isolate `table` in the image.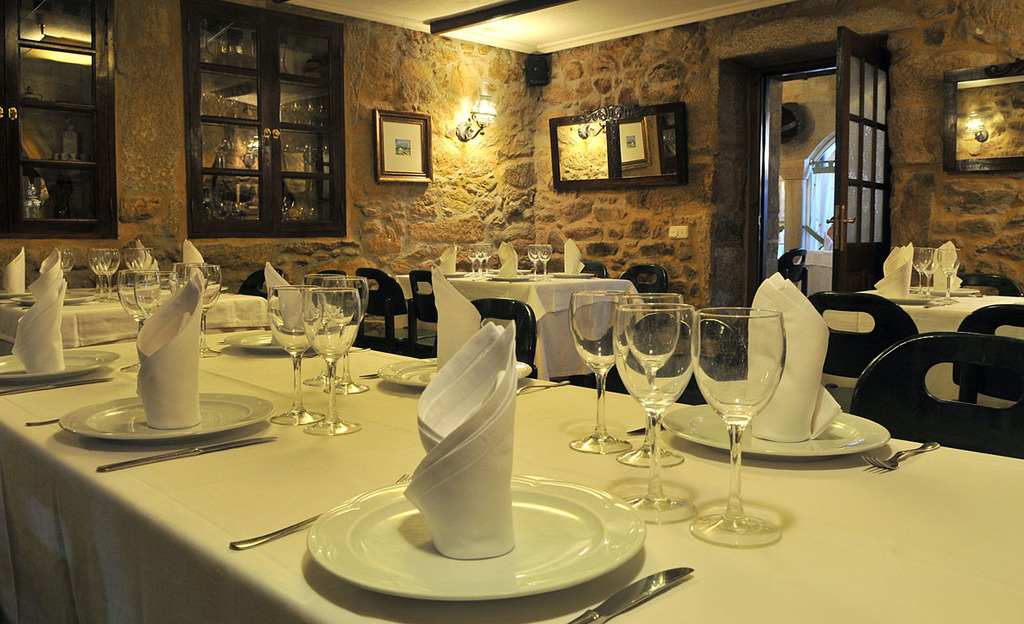
Isolated region: locate(18, 276, 804, 623).
